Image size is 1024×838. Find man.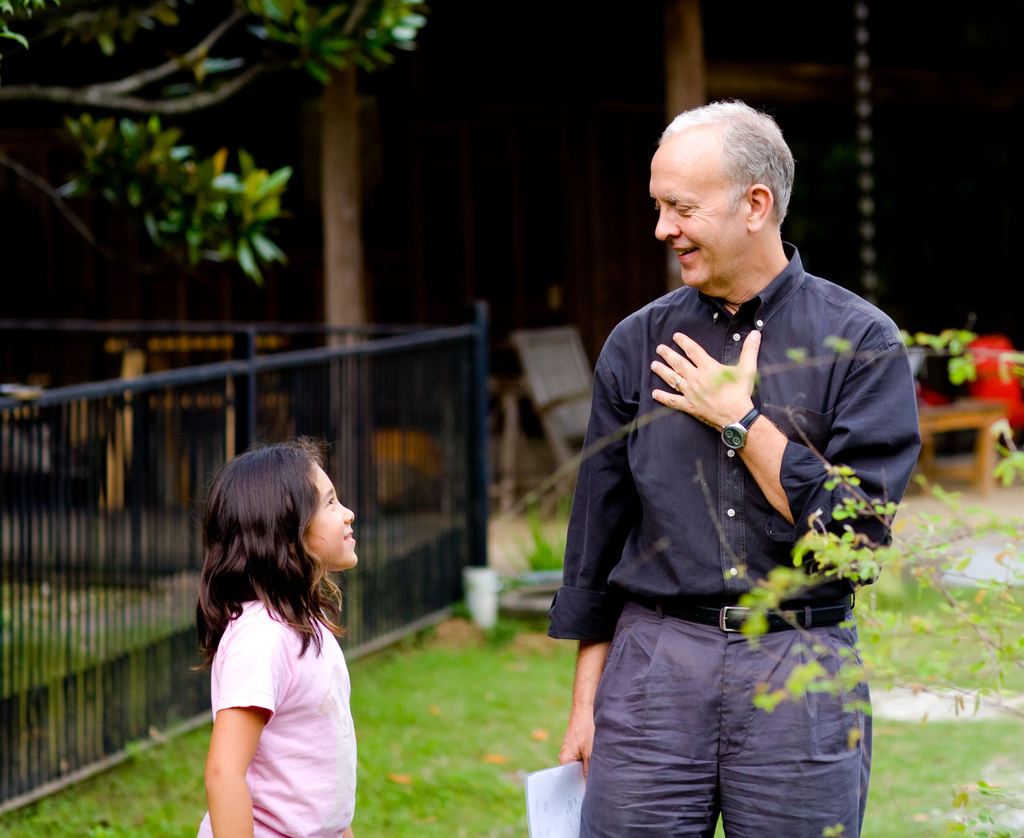
l=540, t=92, r=922, b=837.
